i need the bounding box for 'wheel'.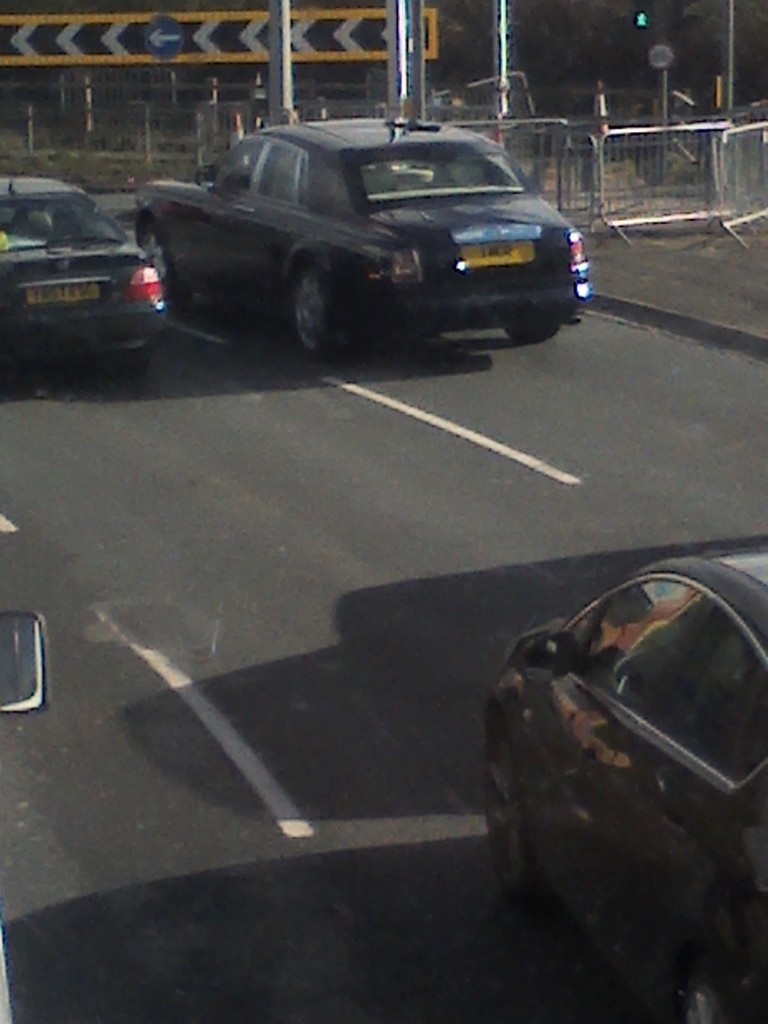
Here it is: [x1=141, y1=220, x2=195, y2=308].
